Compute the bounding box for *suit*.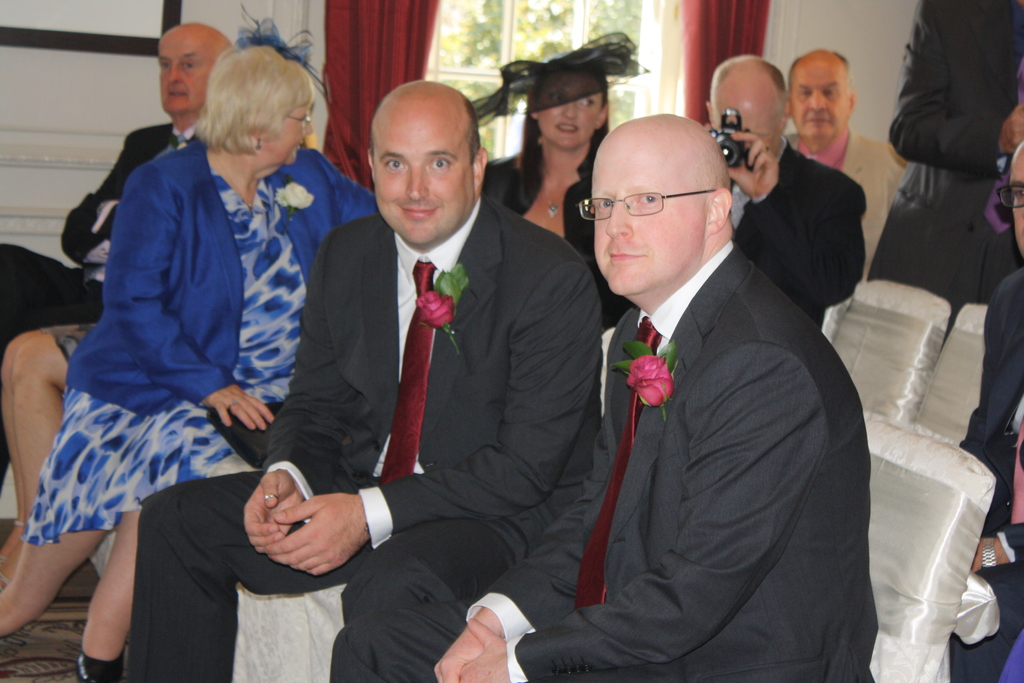
detection(862, 0, 1023, 347).
